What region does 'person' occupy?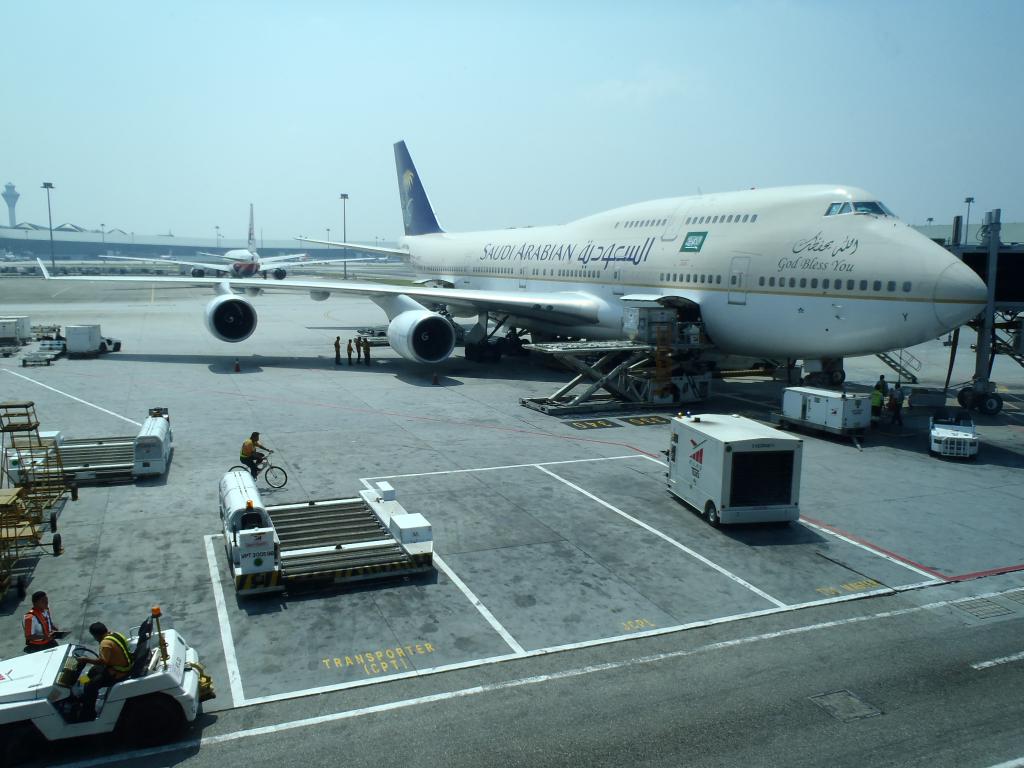
239 429 274 488.
